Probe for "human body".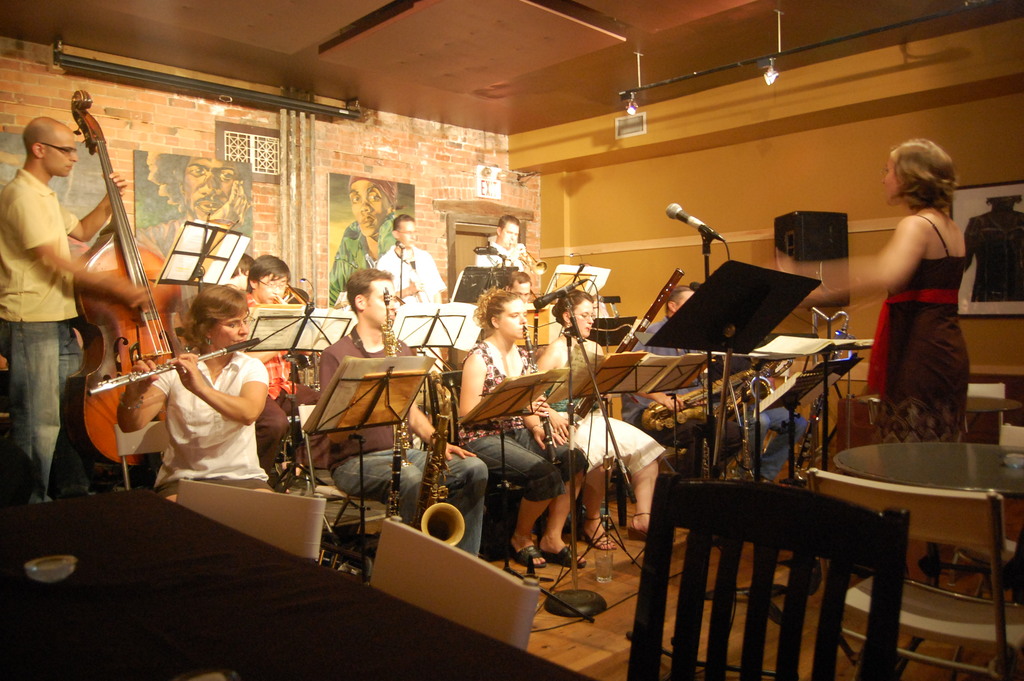
Probe result: 451:291:591:559.
